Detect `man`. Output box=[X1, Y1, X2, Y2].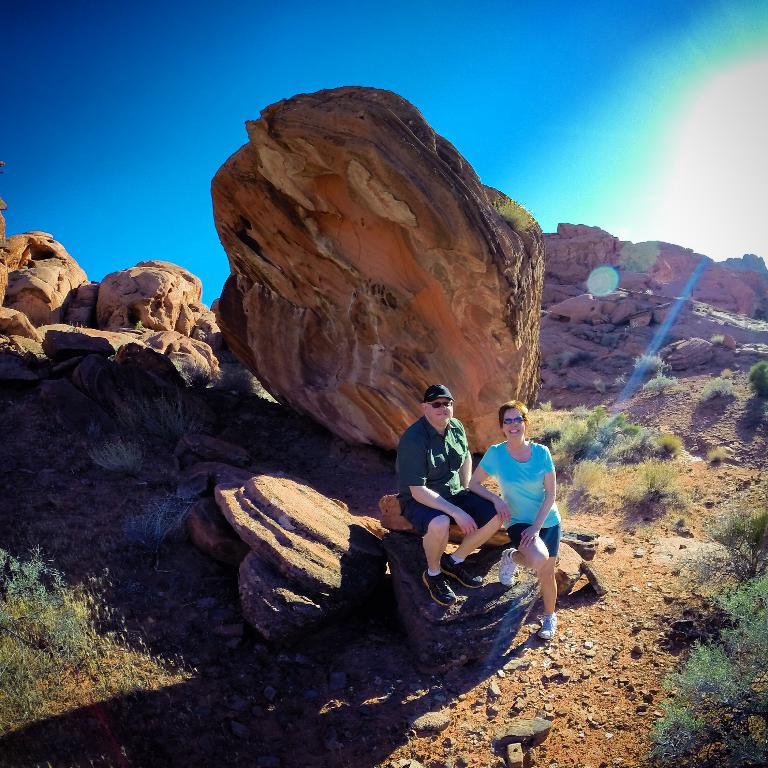
box=[400, 391, 531, 649].
